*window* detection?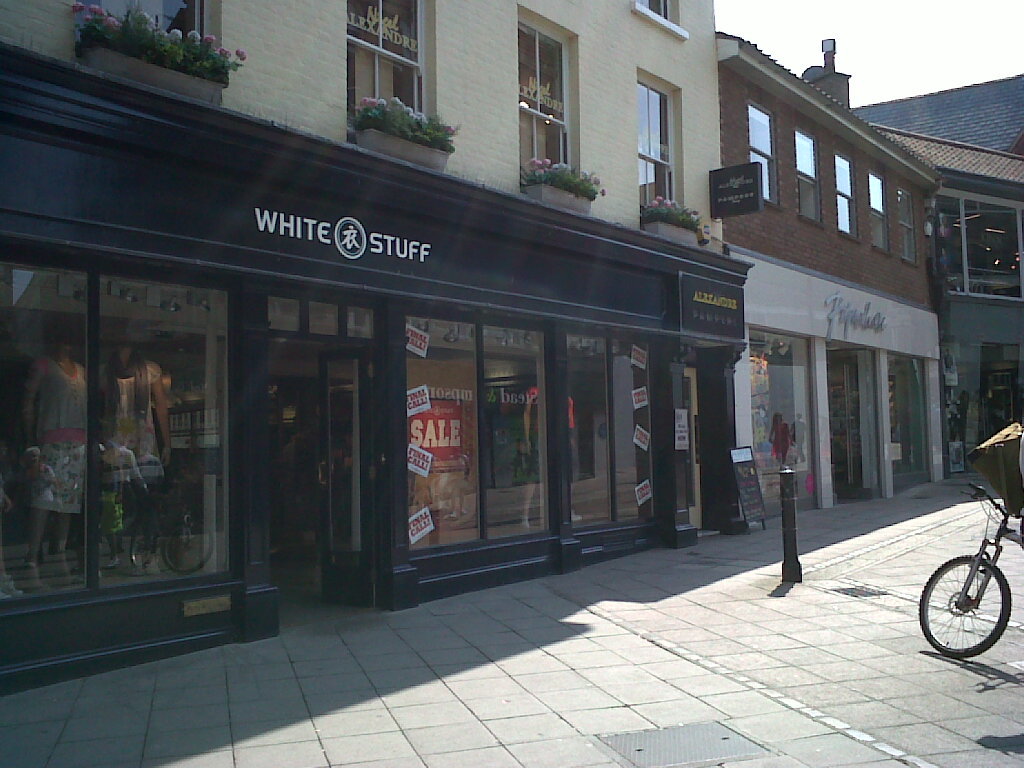
(x1=796, y1=136, x2=814, y2=217)
